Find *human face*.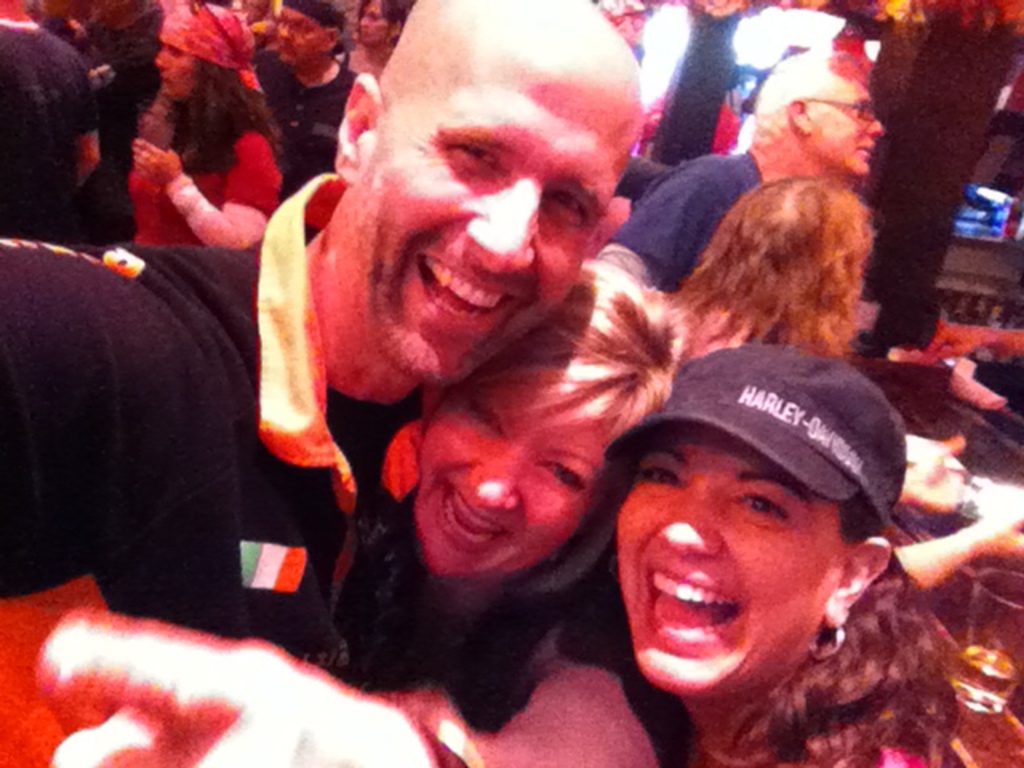
region(378, 70, 605, 392).
